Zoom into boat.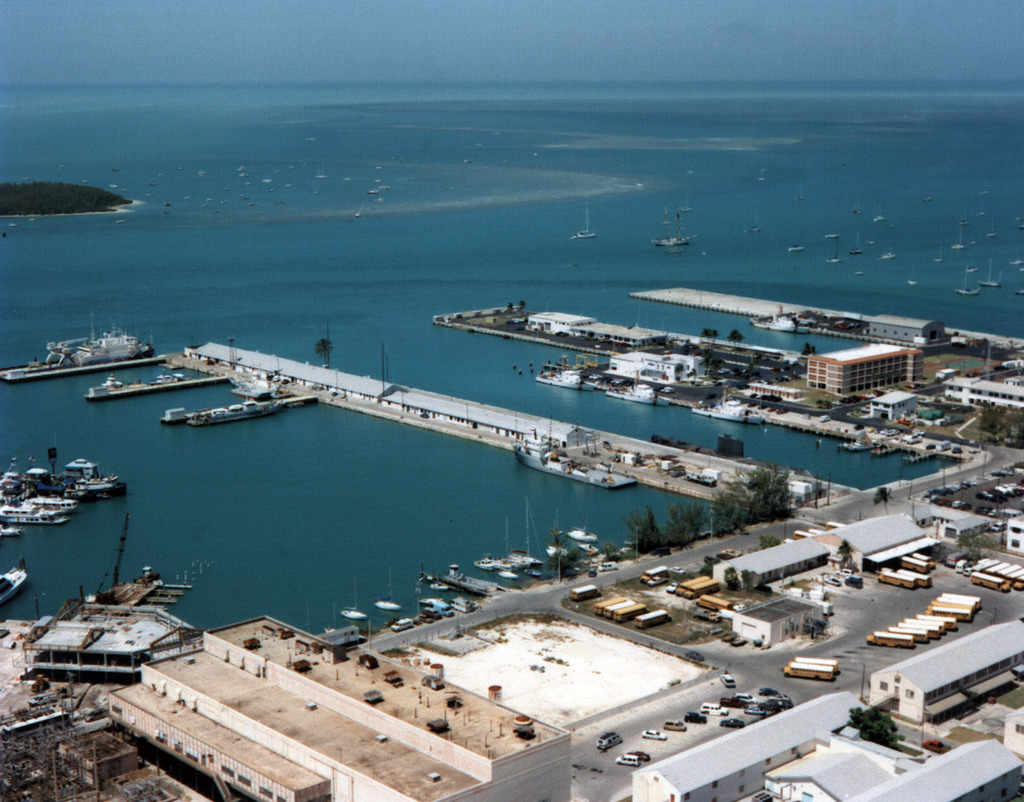
Zoom target: (x1=760, y1=168, x2=767, y2=172).
